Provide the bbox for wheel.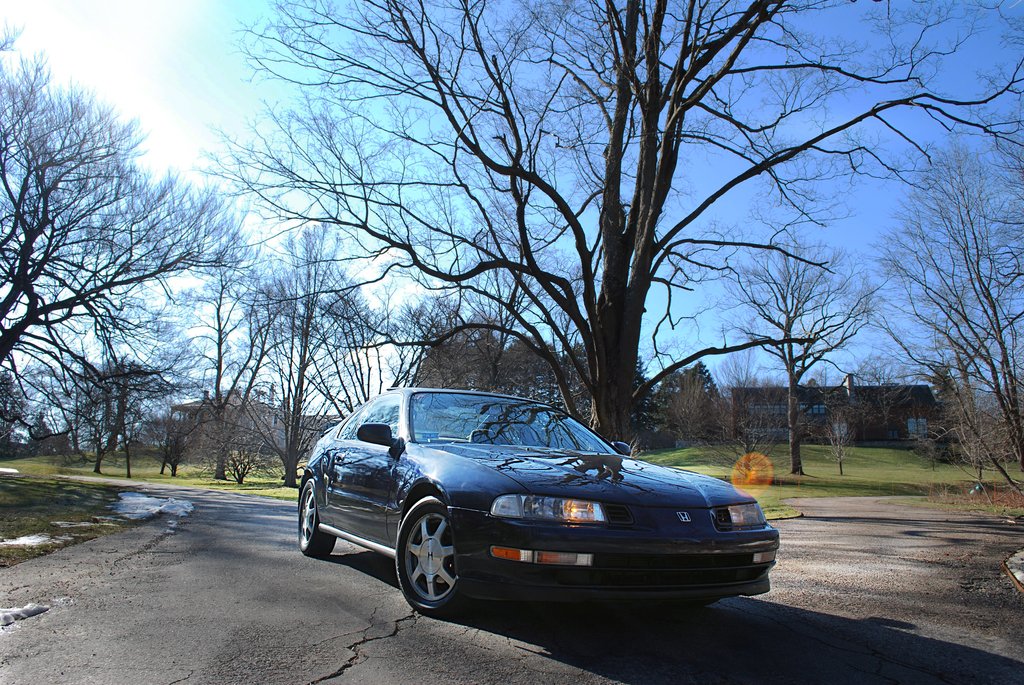
(left=299, top=480, right=335, bottom=556).
